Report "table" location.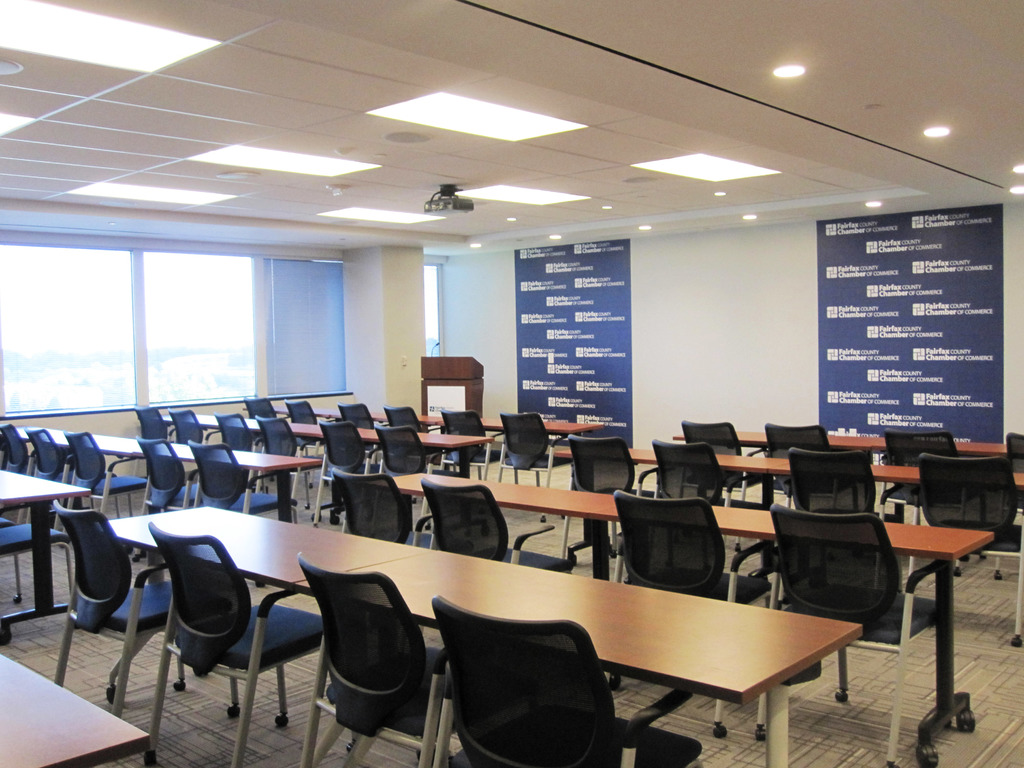
Report: [x1=234, y1=419, x2=338, y2=490].
